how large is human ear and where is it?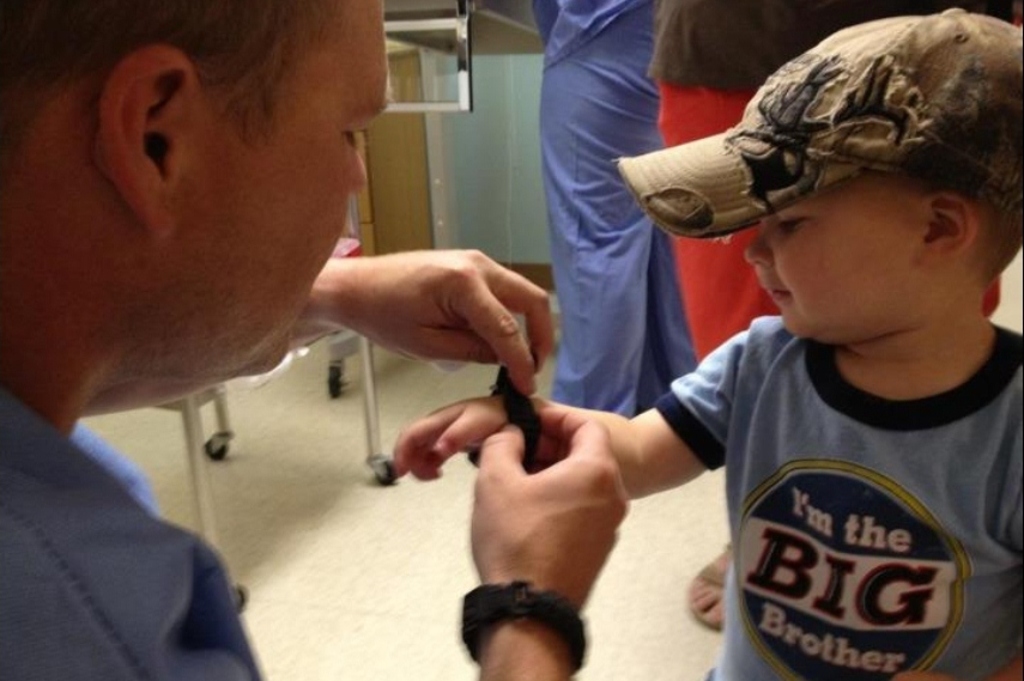
Bounding box: {"x1": 927, "y1": 195, "x2": 978, "y2": 270}.
